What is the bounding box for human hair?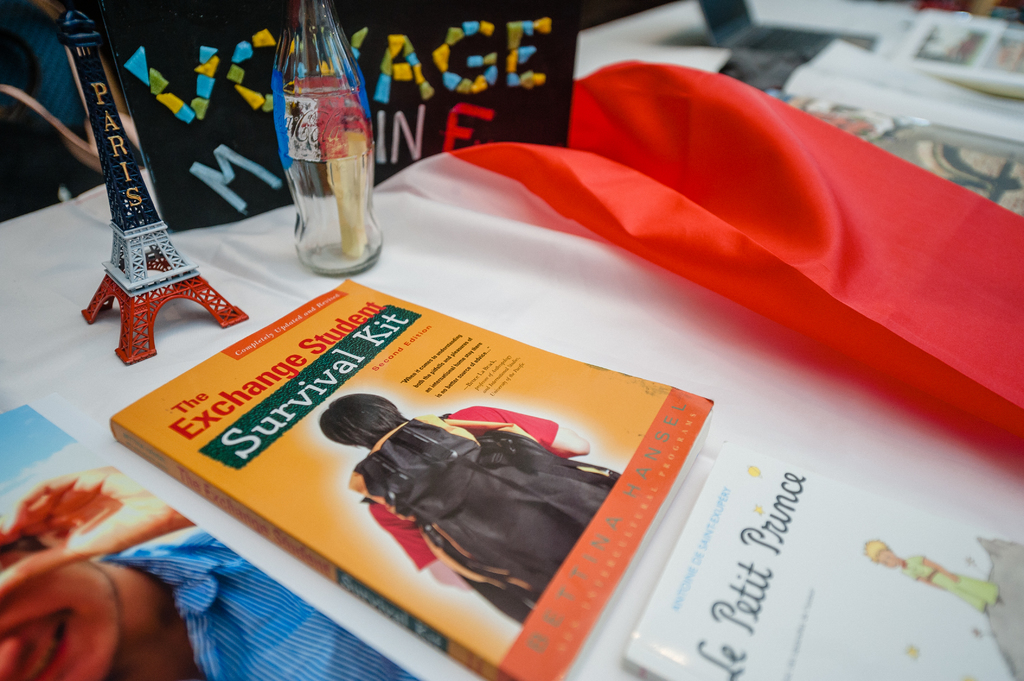
(318,391,390,453).
